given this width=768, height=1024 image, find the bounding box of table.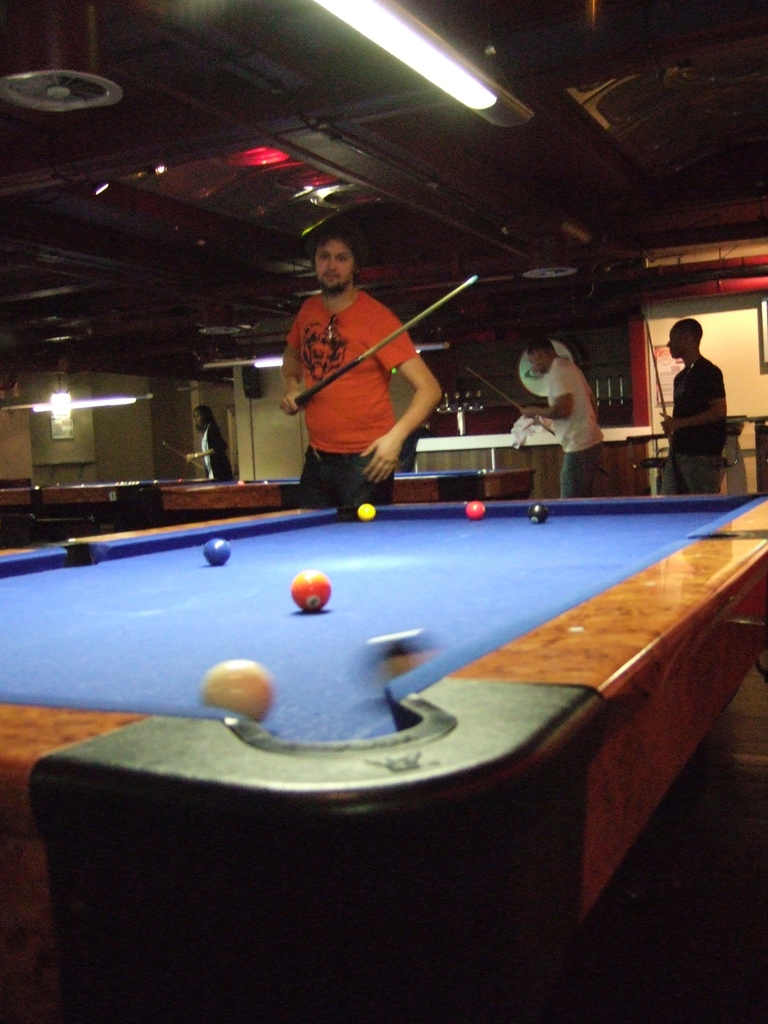
0, 469, 767, 1023.
